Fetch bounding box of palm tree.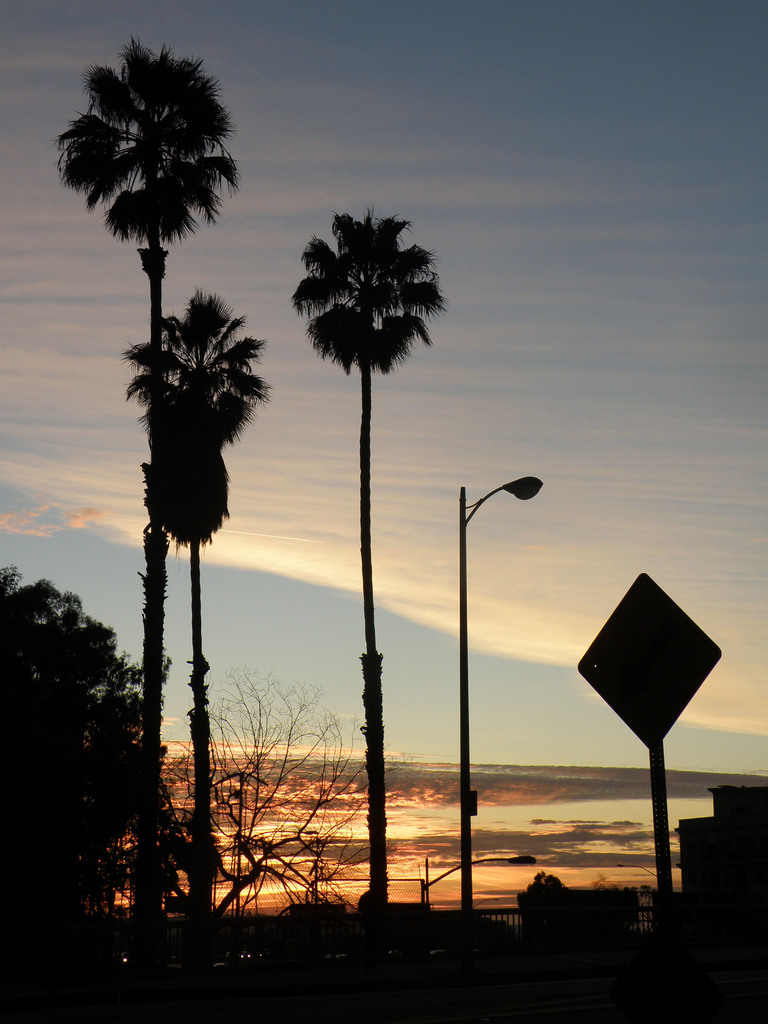
Bbox: 297/208/447/899.
